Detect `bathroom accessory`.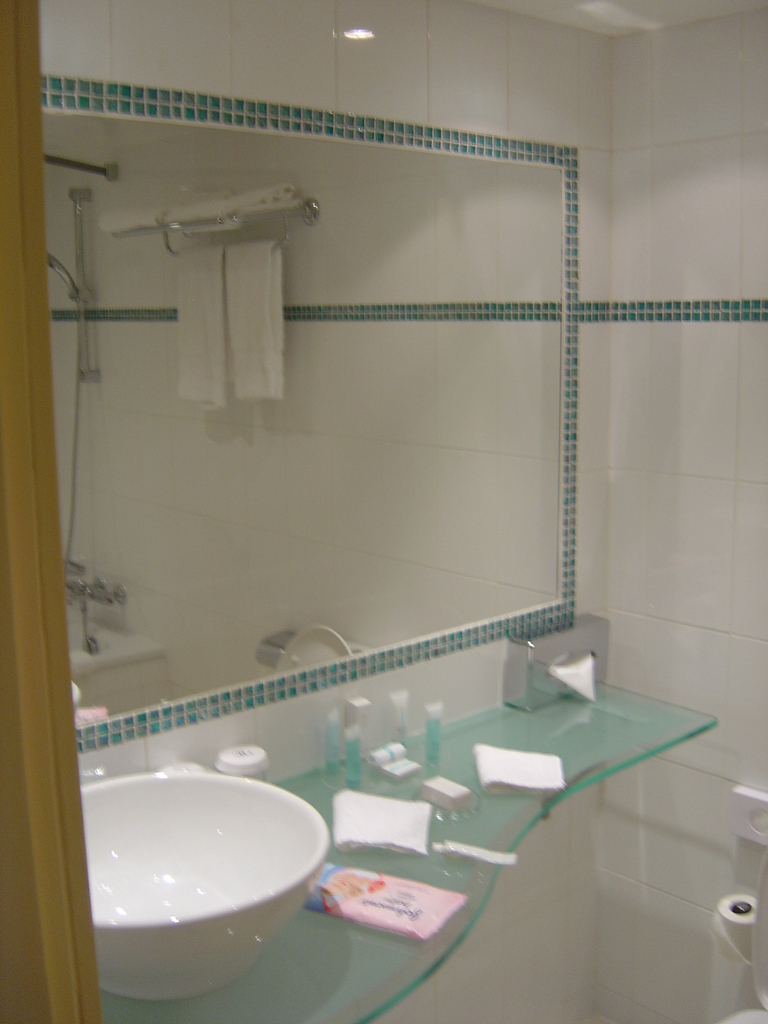
Detected at (left=95, top=676, right=715, bottom=1023).
